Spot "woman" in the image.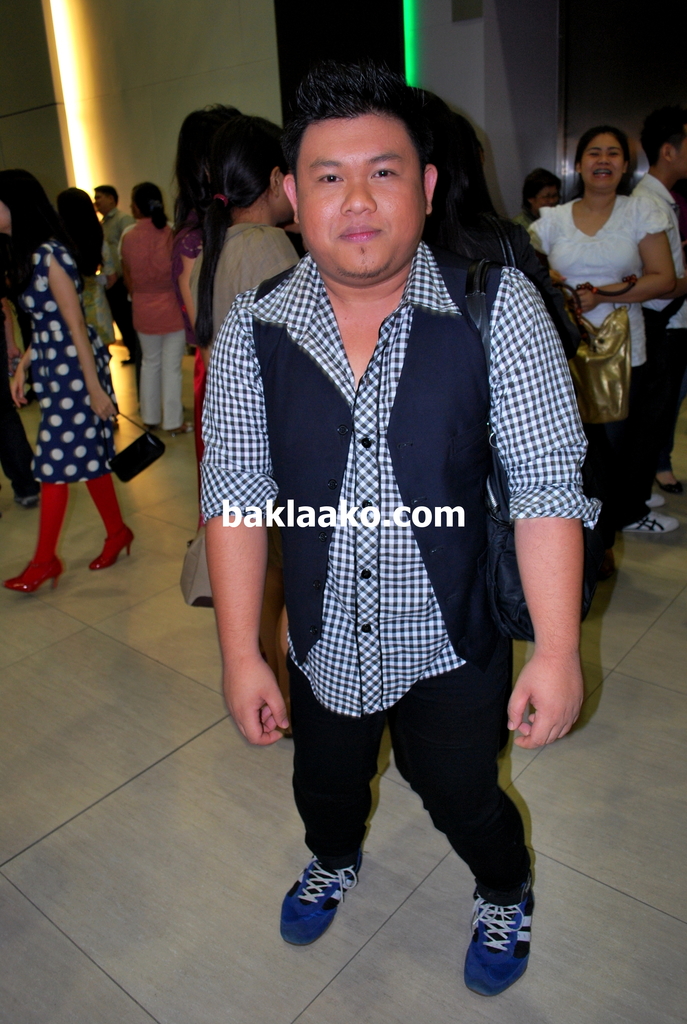
"woman" found at (109, 173, 191, 442).
